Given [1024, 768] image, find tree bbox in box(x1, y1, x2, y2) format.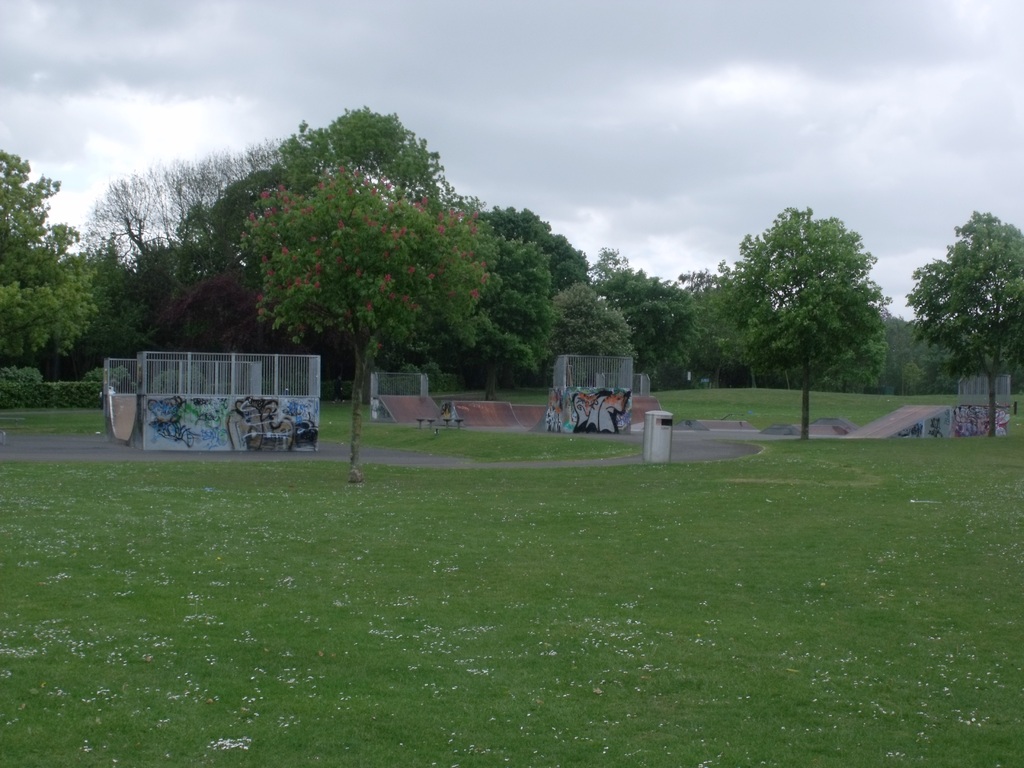
box(596, 244, 700, 399).
